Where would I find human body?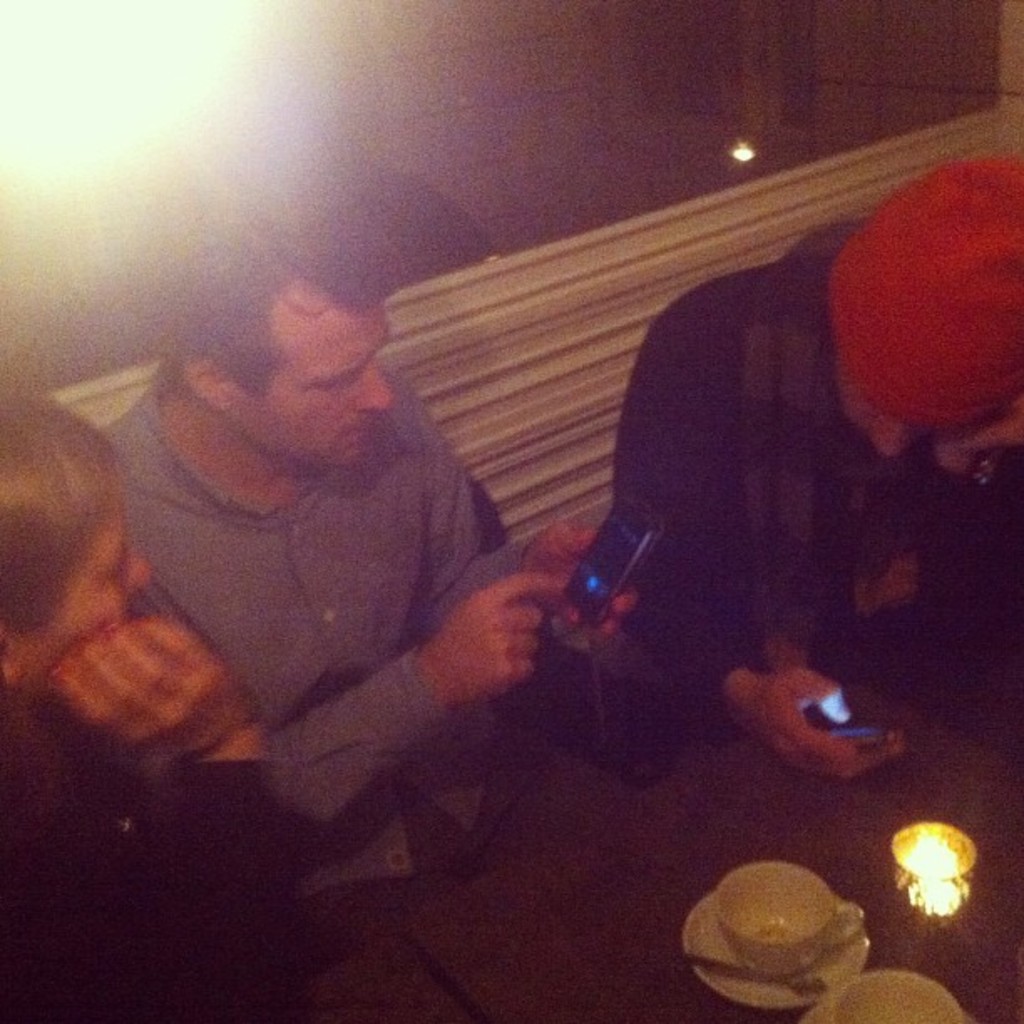
At BBox(0, 392, 296, 1021).
